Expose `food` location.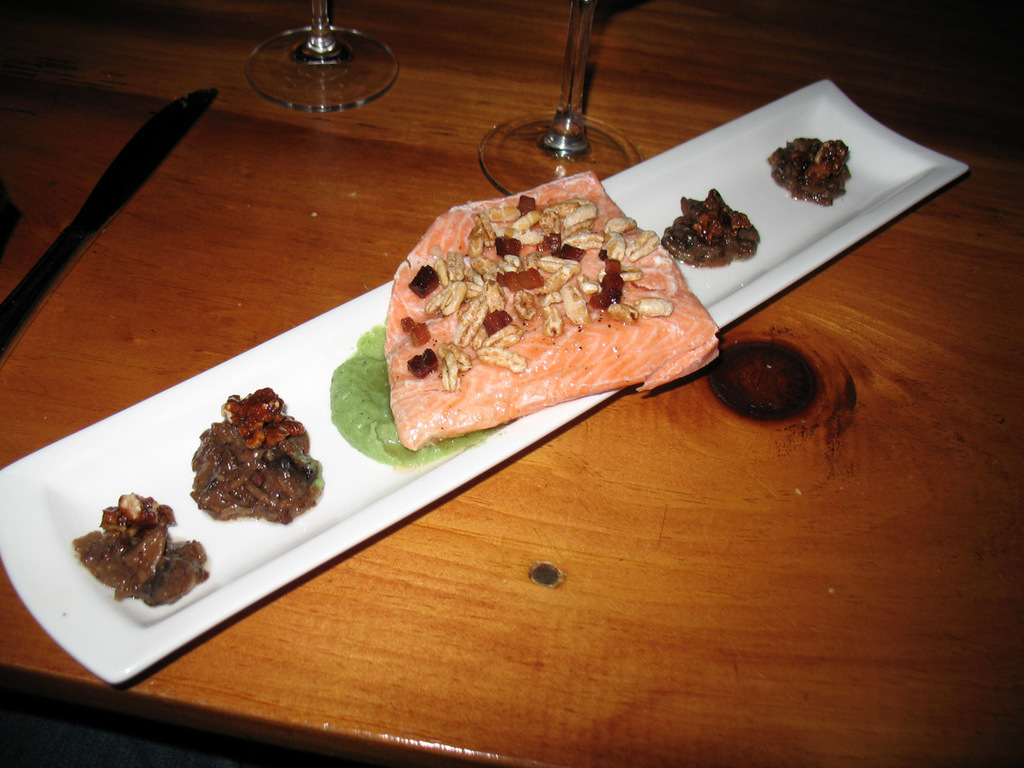
Exposed at [x1=328, y1=167, x2=722, y2=479].
